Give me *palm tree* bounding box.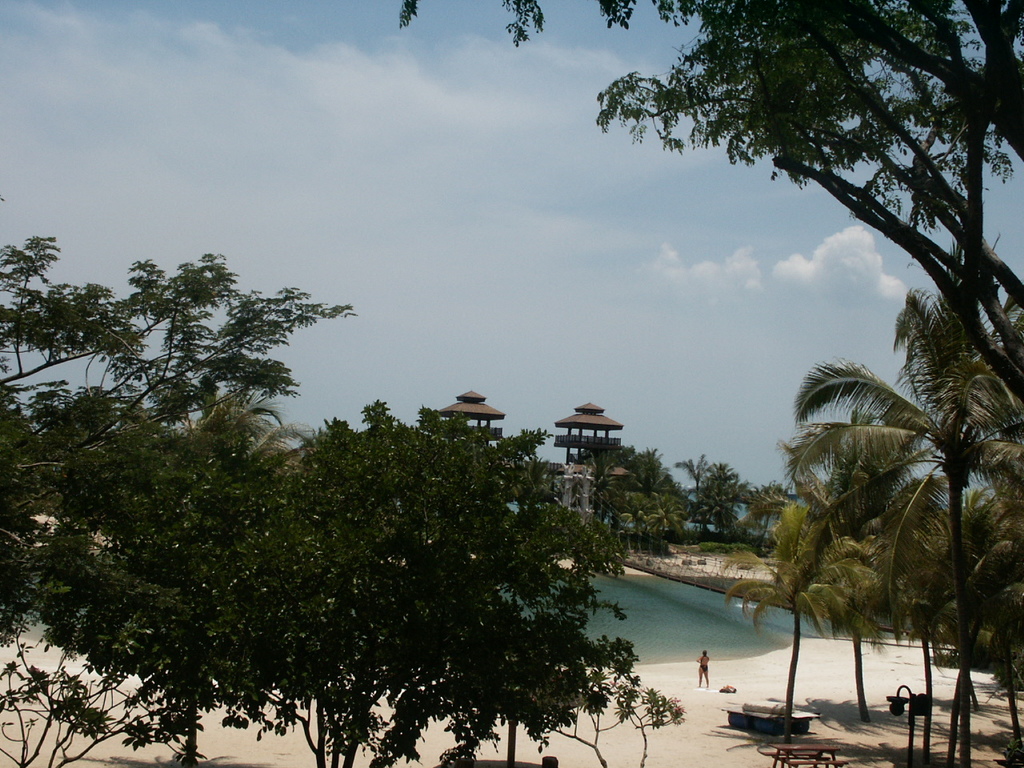
box=[133, 376, 339, 766].
